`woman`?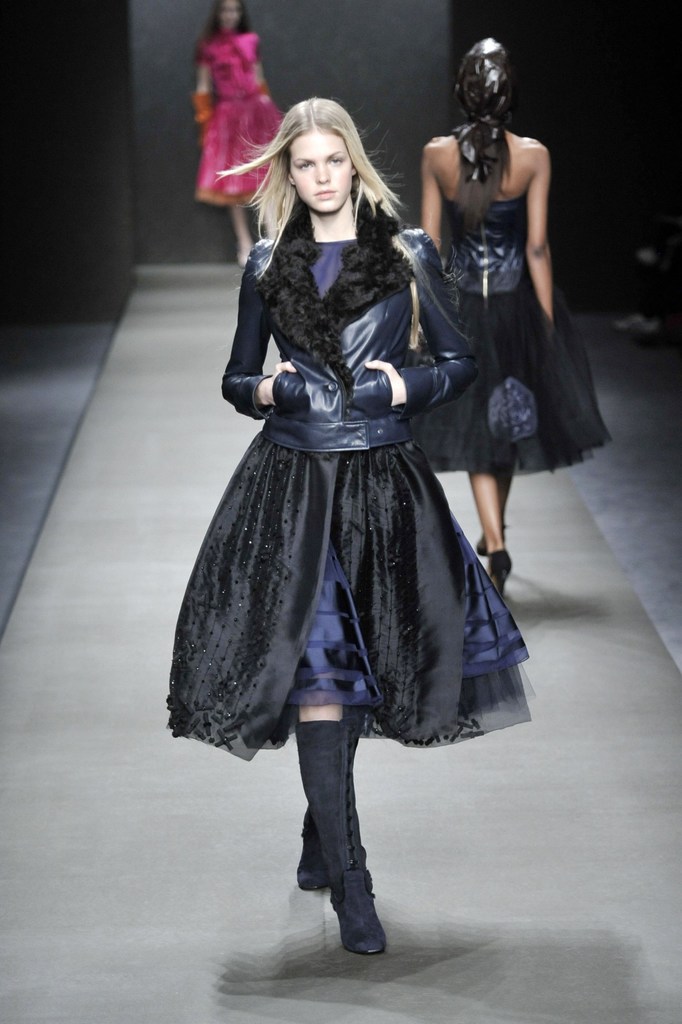
(417, 37, 592, 591)
